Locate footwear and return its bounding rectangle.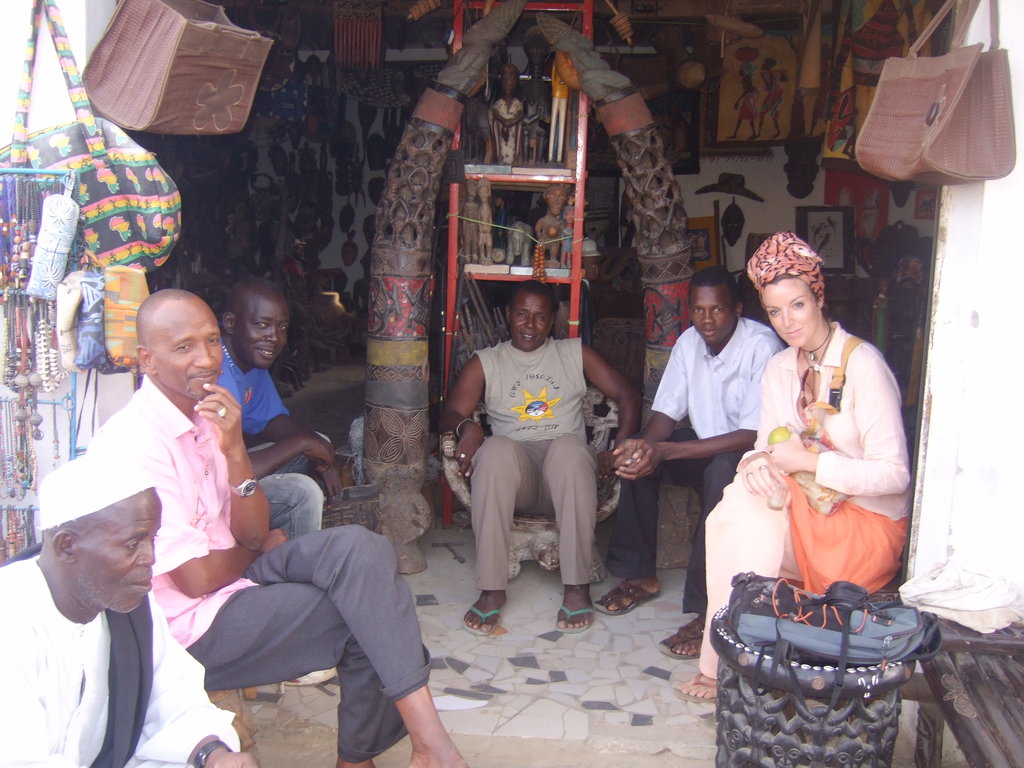
BBox(556, 587, 599, 637).
